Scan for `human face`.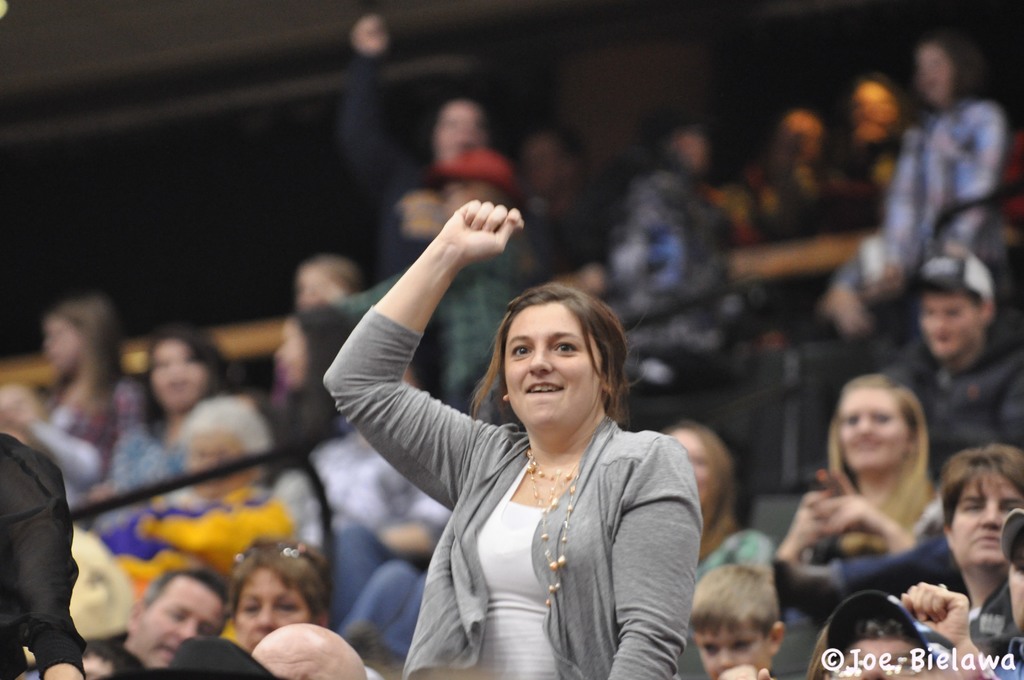
Scan result: {"left": 274, "top": 321, "right": 307, "bottom": 387}.
